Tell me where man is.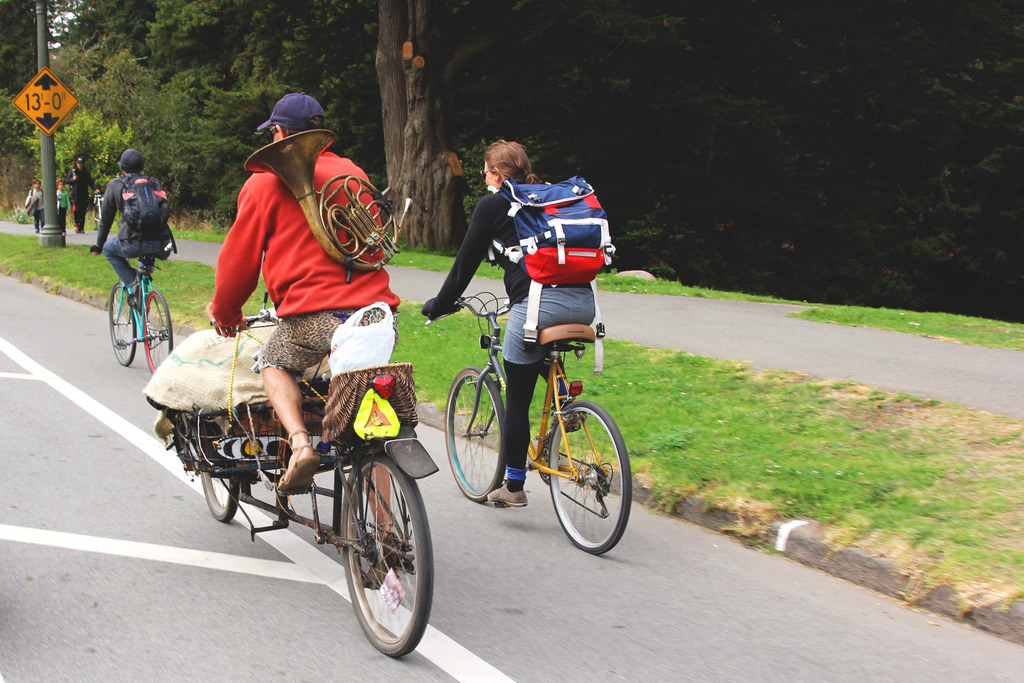
man is at bbox(65, 152, 99, 227).
